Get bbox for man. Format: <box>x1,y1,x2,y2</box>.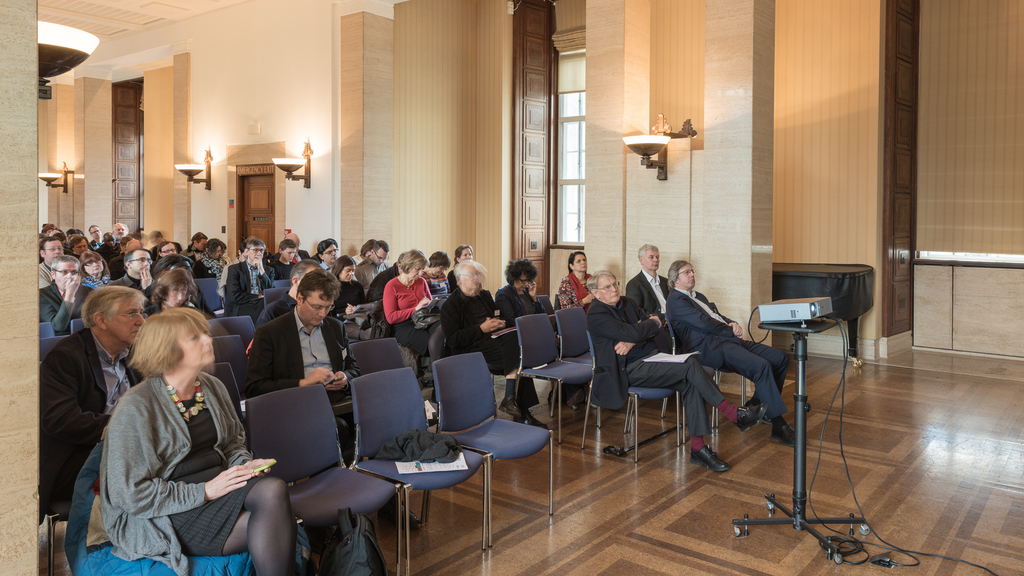
<box>111,221,129,243</box>.
